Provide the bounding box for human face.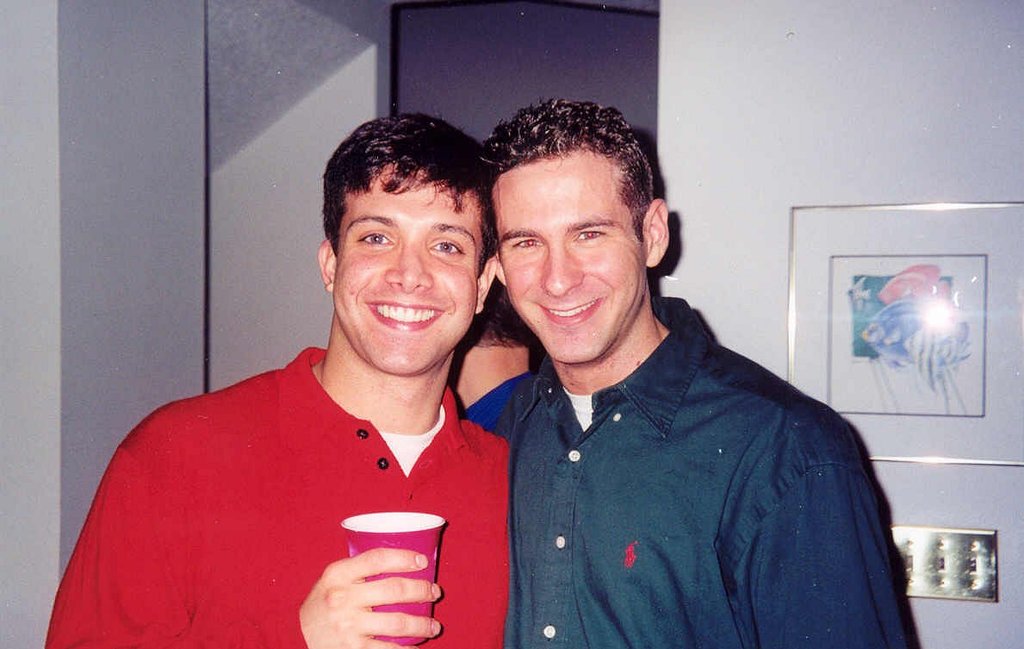
box=[338, 173, 486, 384].
